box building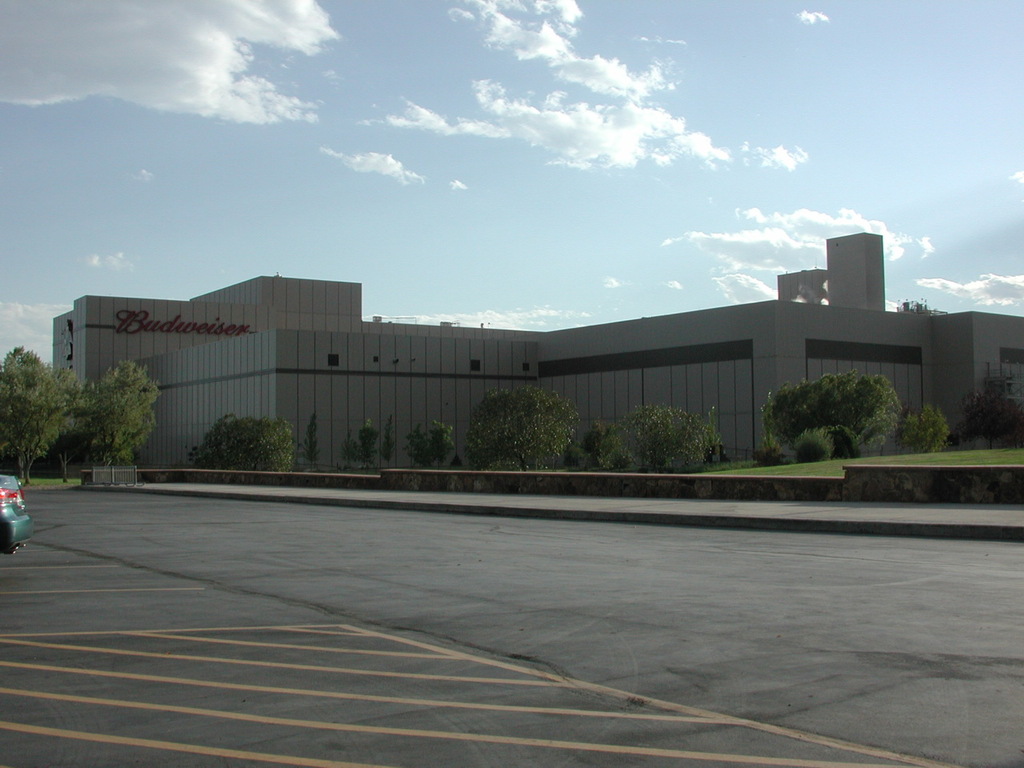
(left=53, top=230, right=1022, bottom=466)
